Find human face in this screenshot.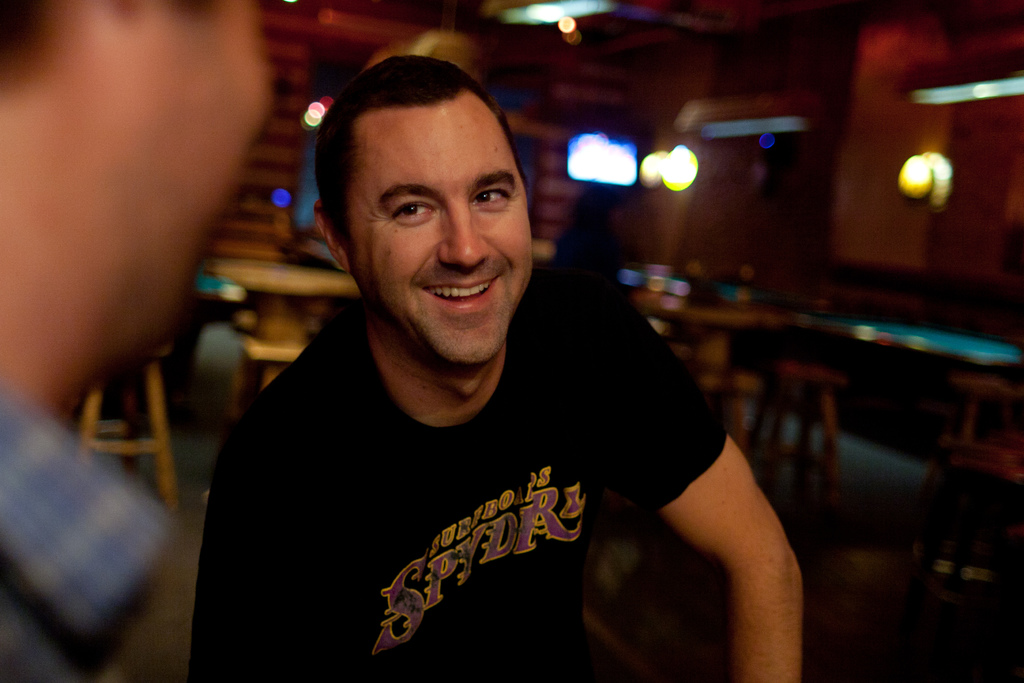
The bounding box for human face is rect(0, 0, 273, 350).
